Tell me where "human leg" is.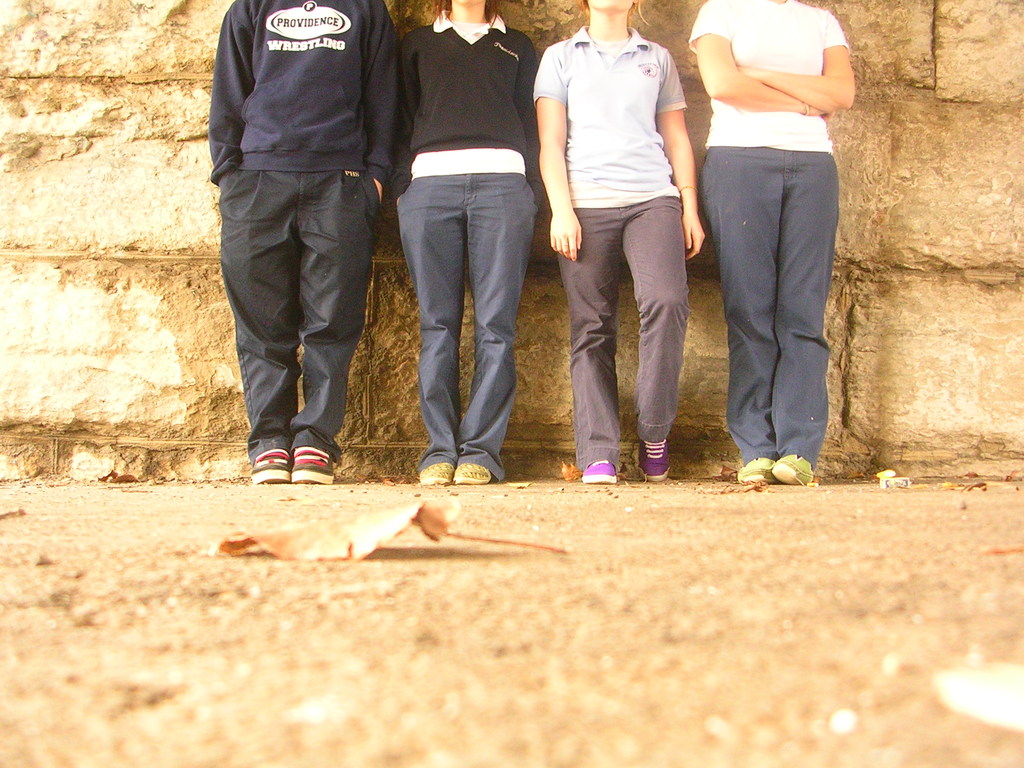
"human leg" is at [550, 209, 618, 481].
